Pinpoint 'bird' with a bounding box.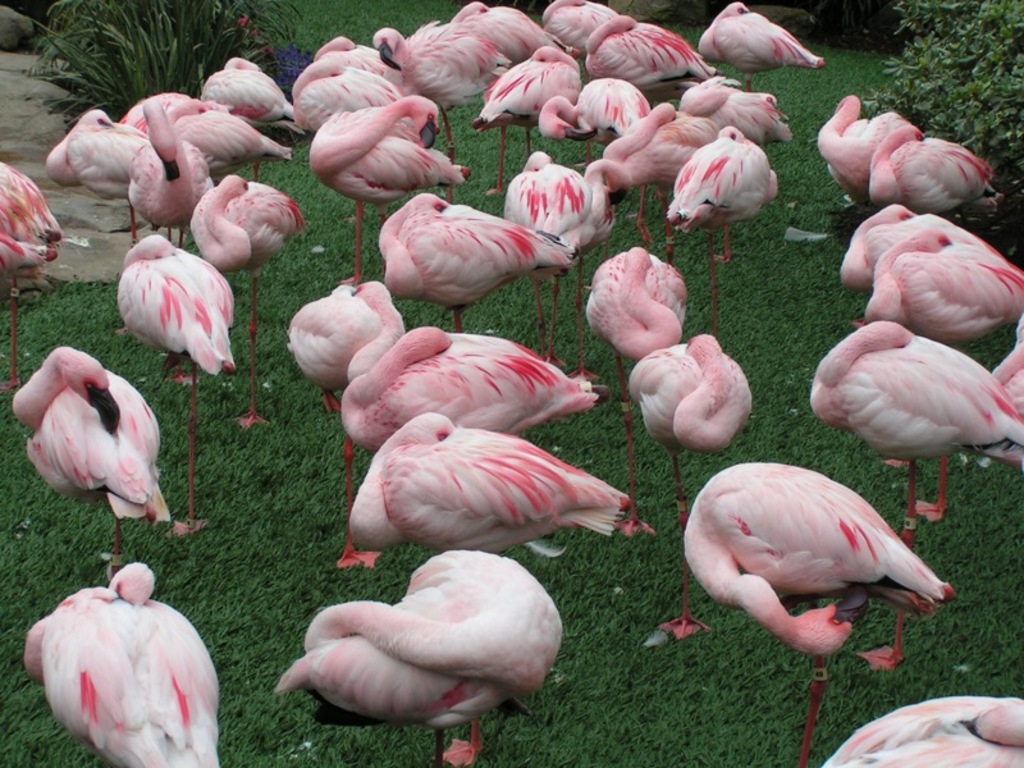
select_region(0, 152, 56, 393).
